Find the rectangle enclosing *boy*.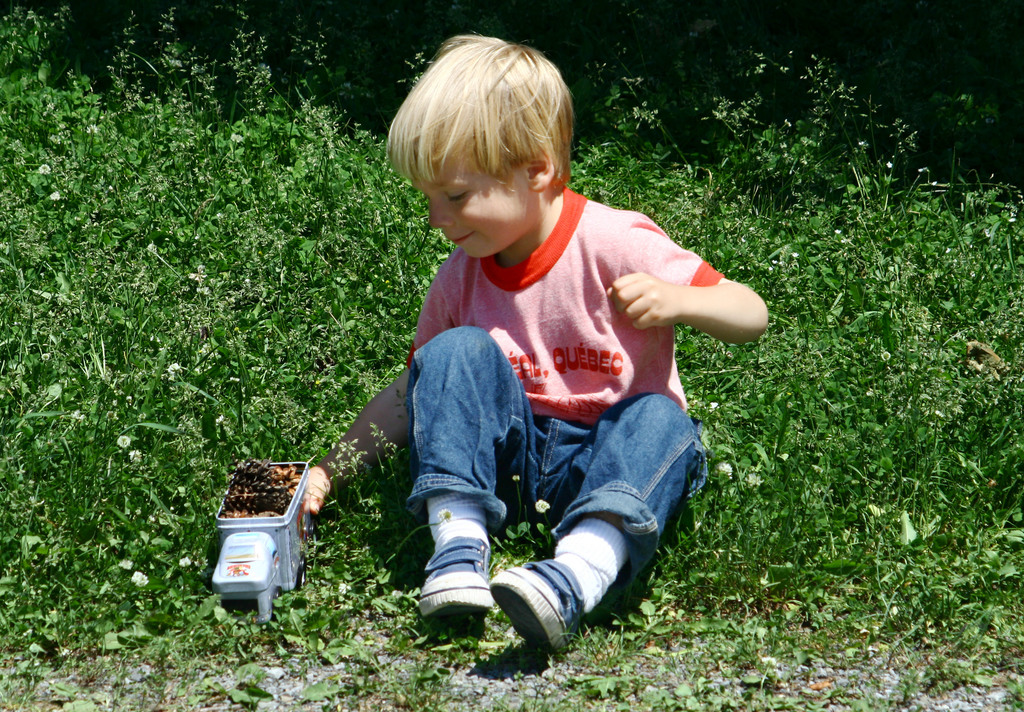
286:28:769:658.
